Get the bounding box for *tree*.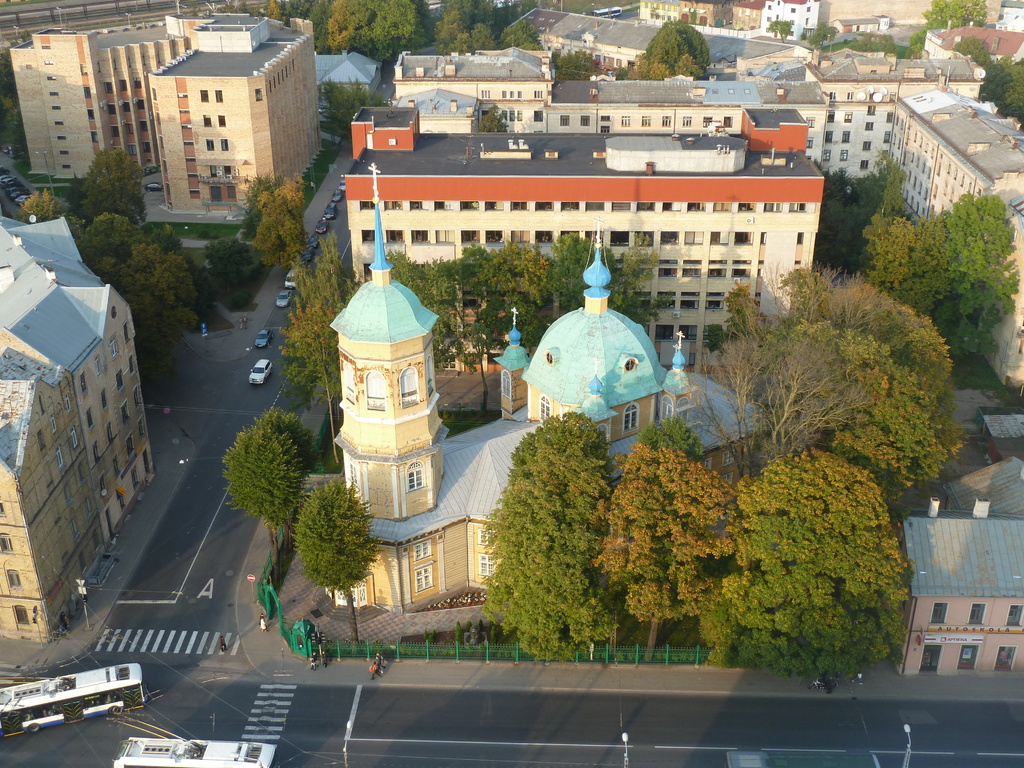
{"left": 276, "top": 228, "right": 351, "bottom": 442}.
